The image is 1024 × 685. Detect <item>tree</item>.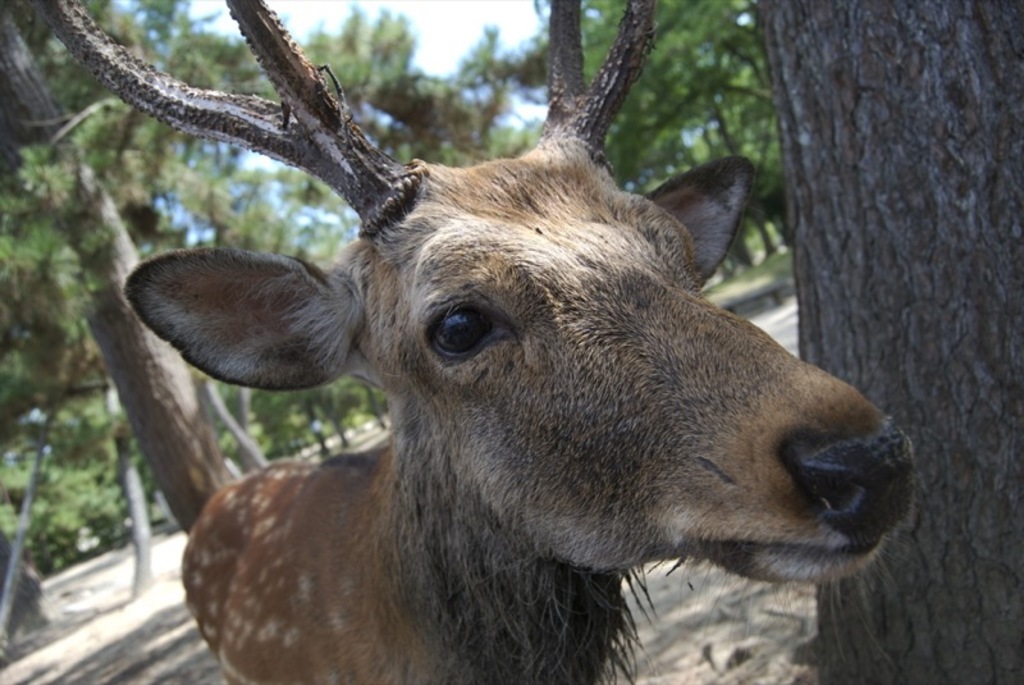
Detection: left=0, top=419, right=125, bottom=548.
